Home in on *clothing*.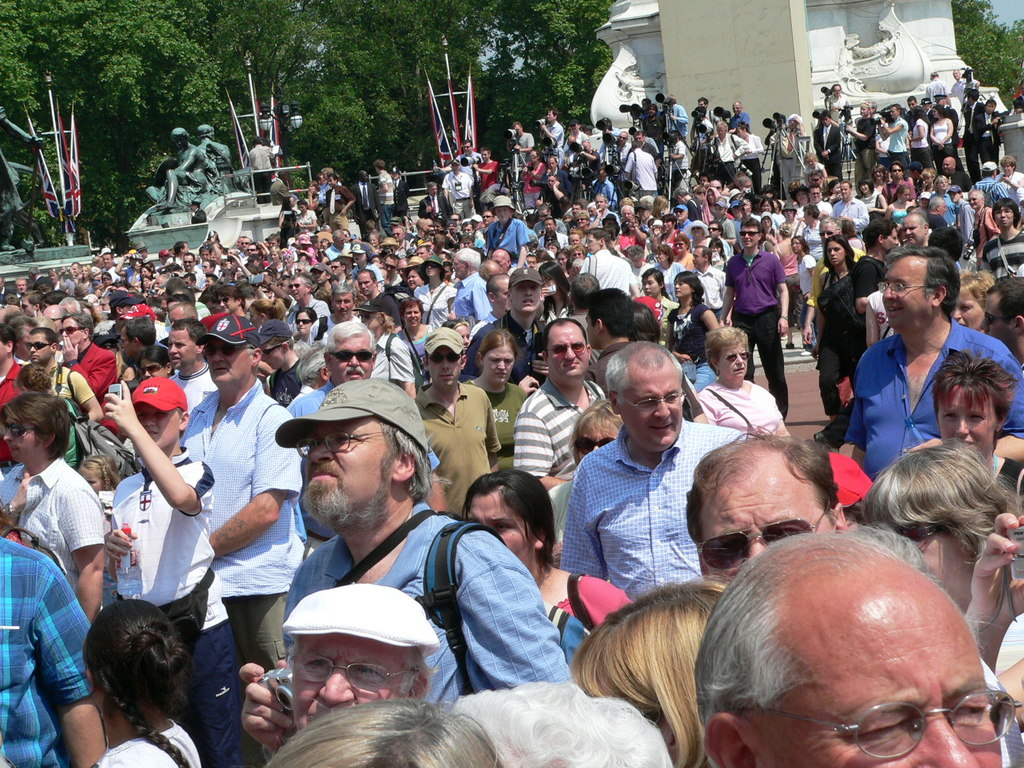
Homed in at rect(798, 257, 818, 291).
